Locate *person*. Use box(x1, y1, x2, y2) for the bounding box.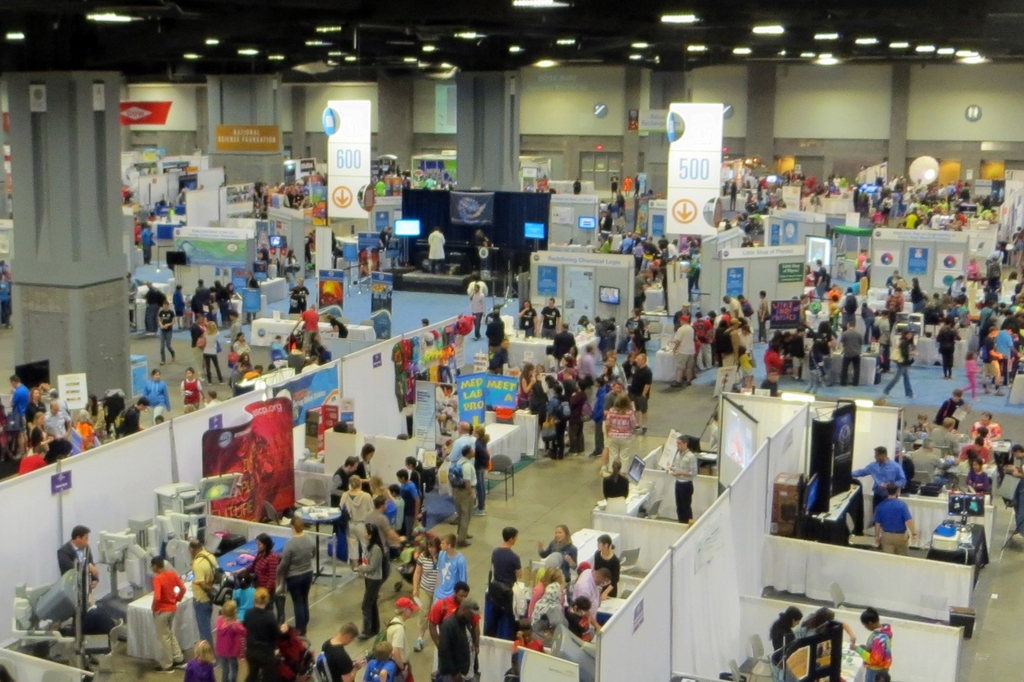
box(595, 455, 625, 496).
